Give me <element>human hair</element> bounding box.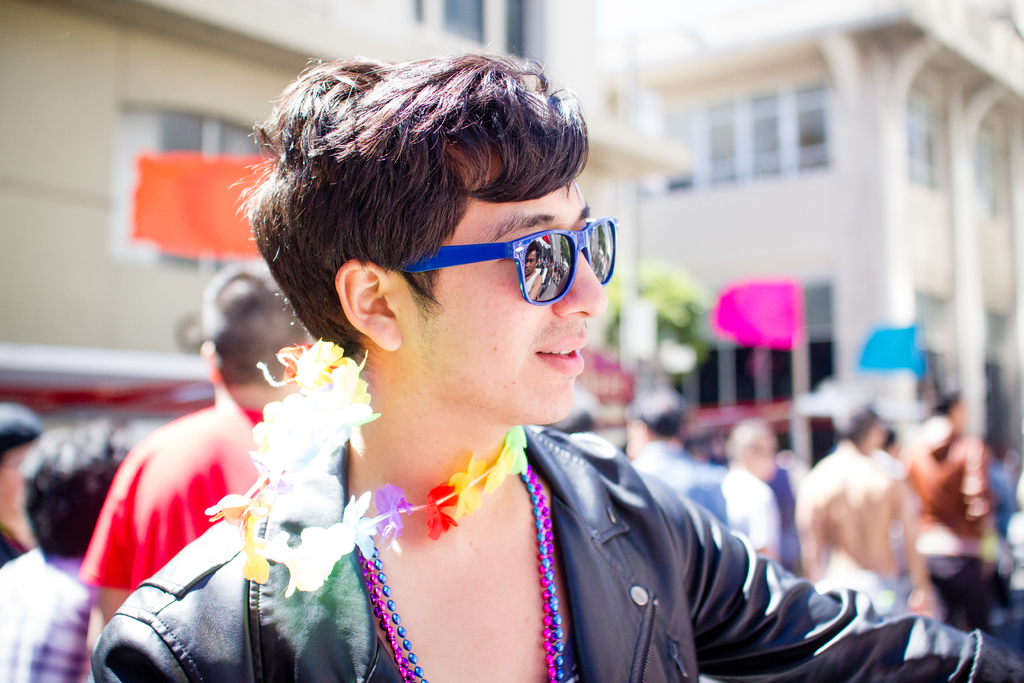
l=10, t=416, r=141, b=558.
